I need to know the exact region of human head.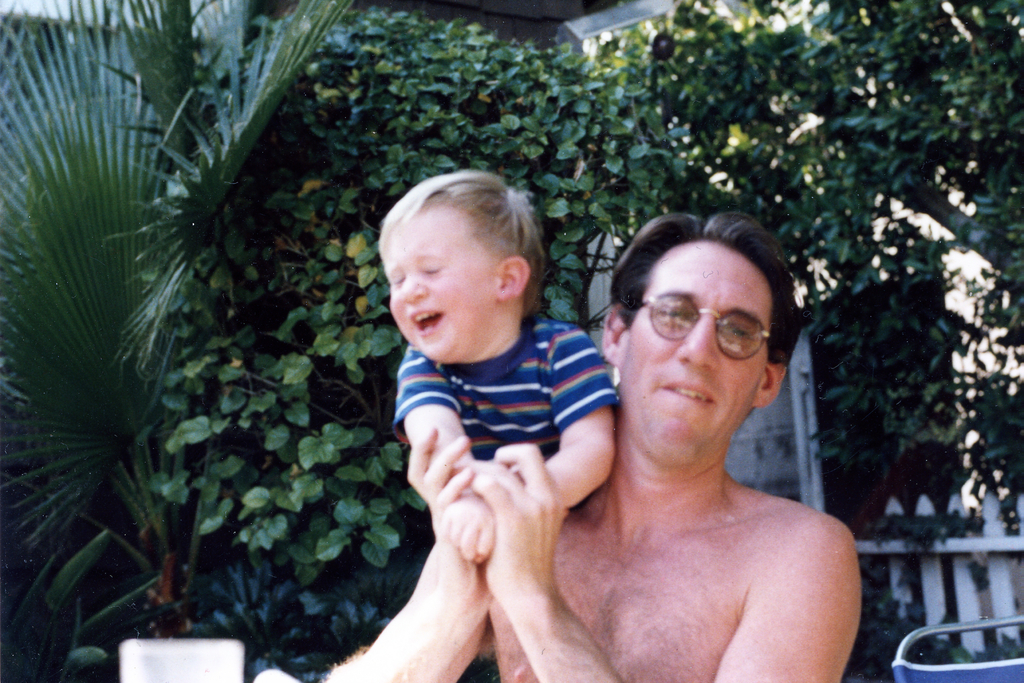
Region: Rect(373, 168, 547, 366).
